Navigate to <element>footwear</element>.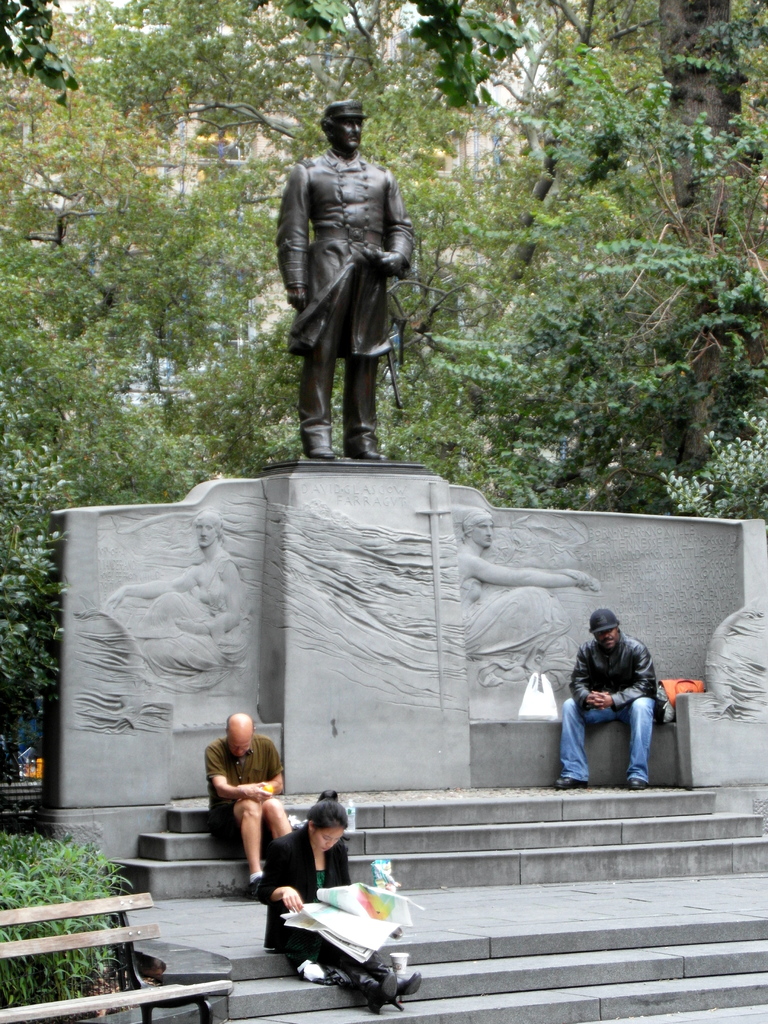
Navigation target: bbox=(552, 775, 586, 789).
